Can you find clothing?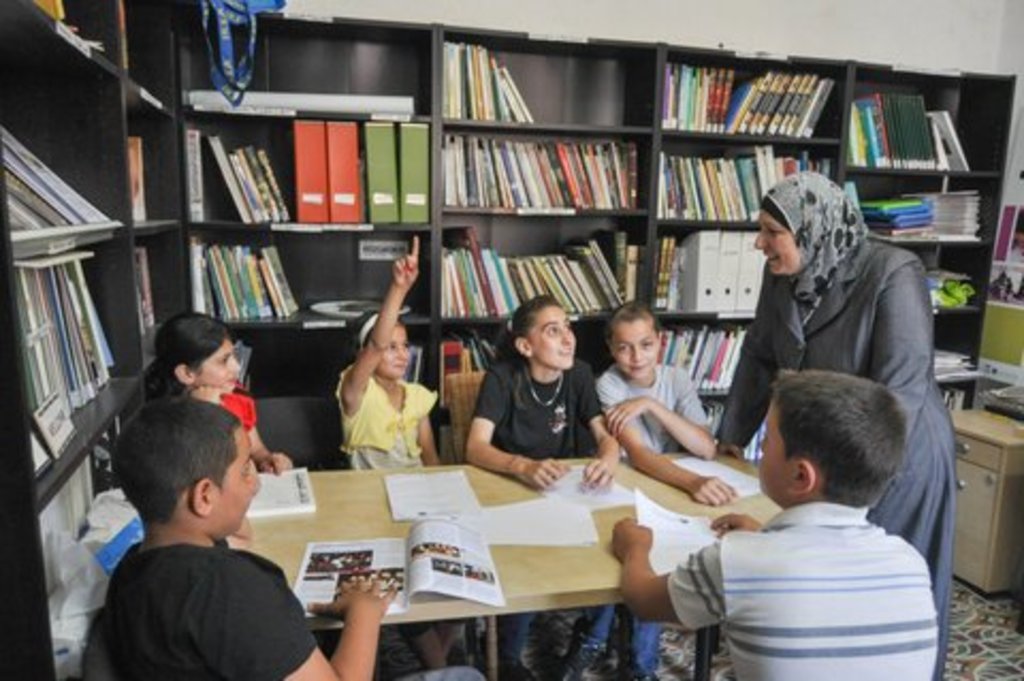
Yes, bounding box: <box>220,389,262,429</box>.
